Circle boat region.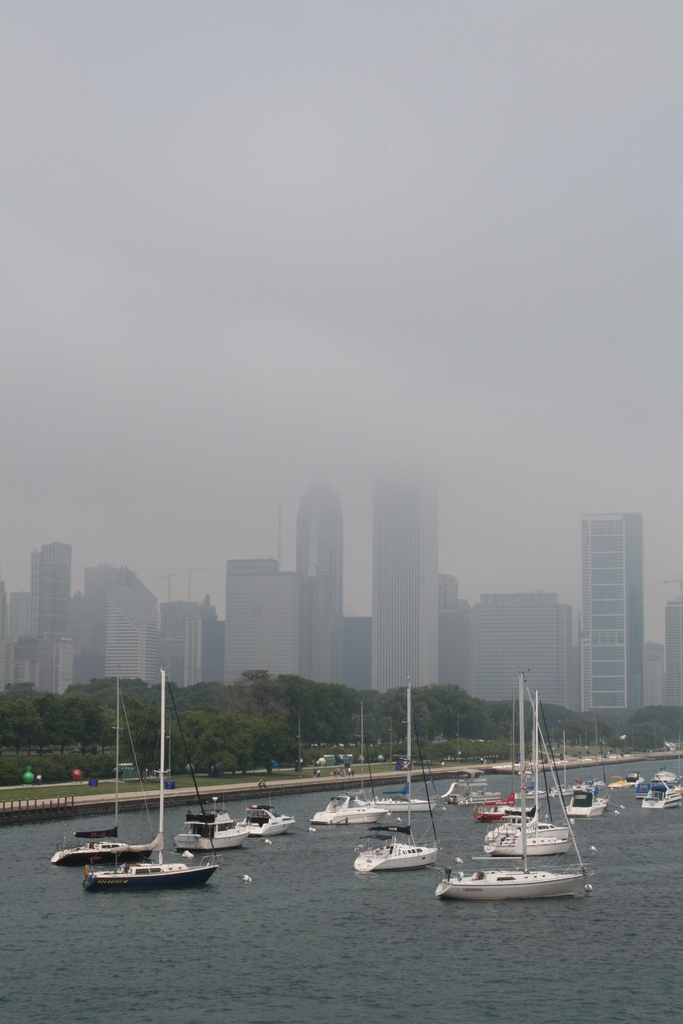
Region: locate(167, 682, 255, 846).
